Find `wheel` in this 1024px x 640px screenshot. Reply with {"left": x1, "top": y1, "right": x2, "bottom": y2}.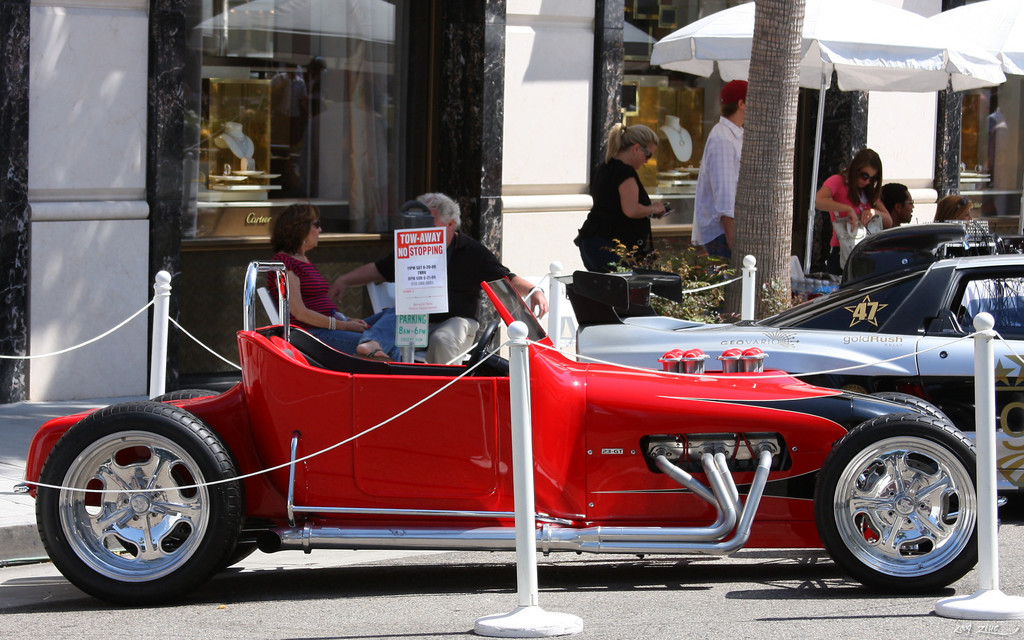
{"left": 868, "top": 393, "right": 957, "bottom": 424}.
